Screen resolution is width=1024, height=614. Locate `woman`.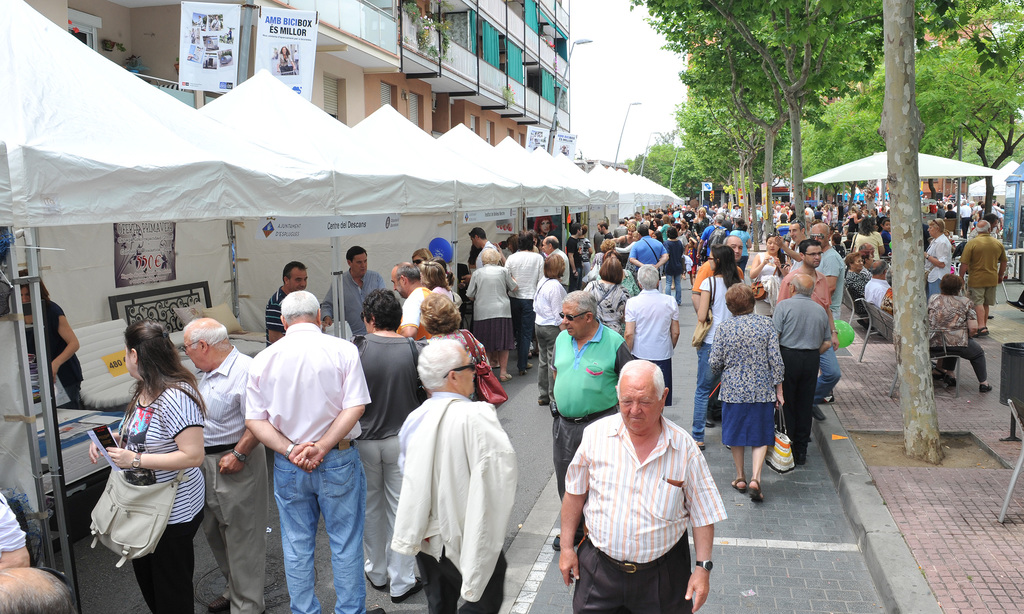
(left=506, top=234, right=522, bottom=252).
